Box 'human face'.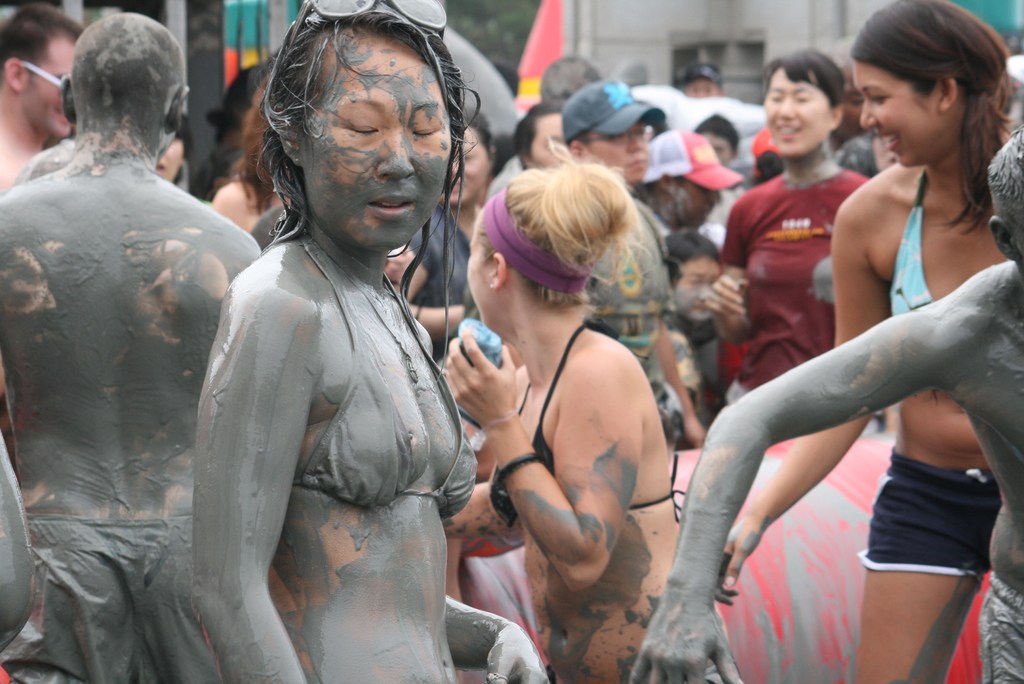
<region>848, 48, 938, 178</region>.
